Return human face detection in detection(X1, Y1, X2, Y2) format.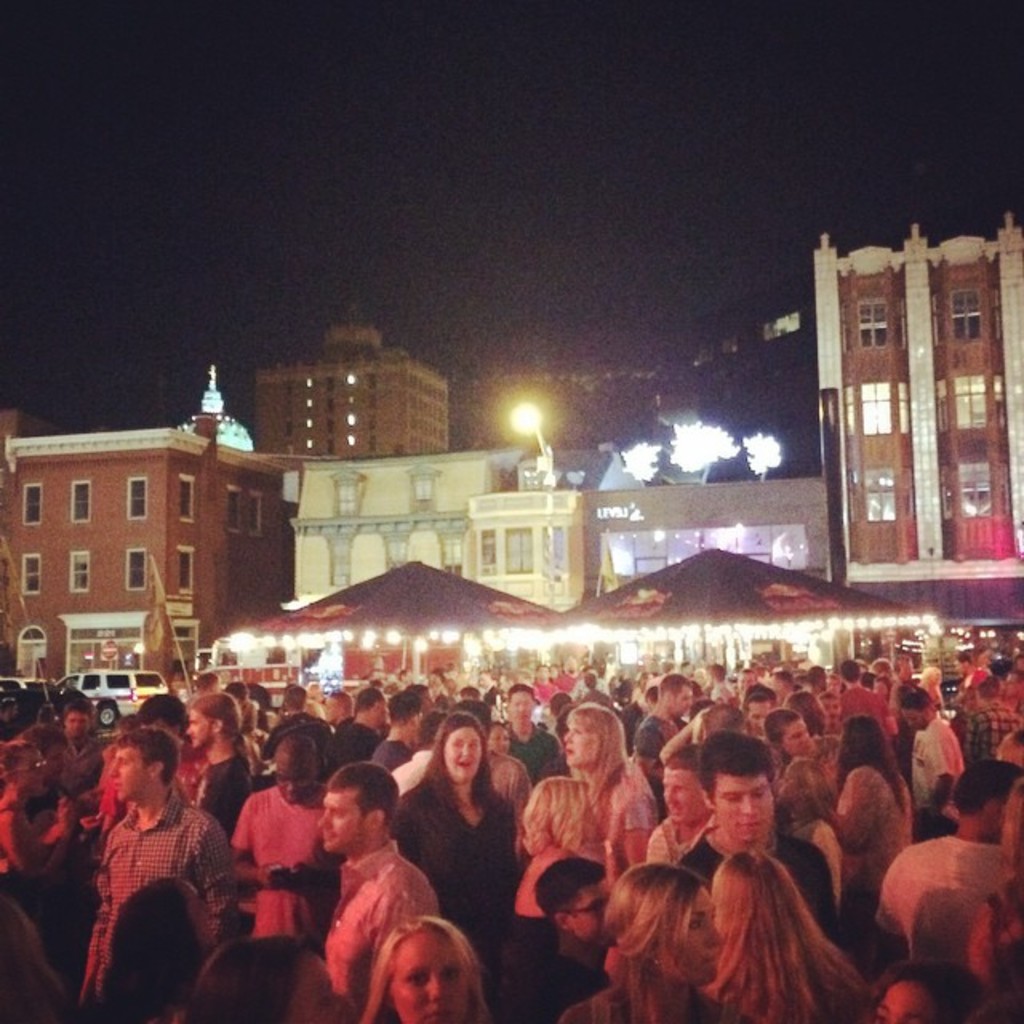
detection(746, 702, 770, 733).
